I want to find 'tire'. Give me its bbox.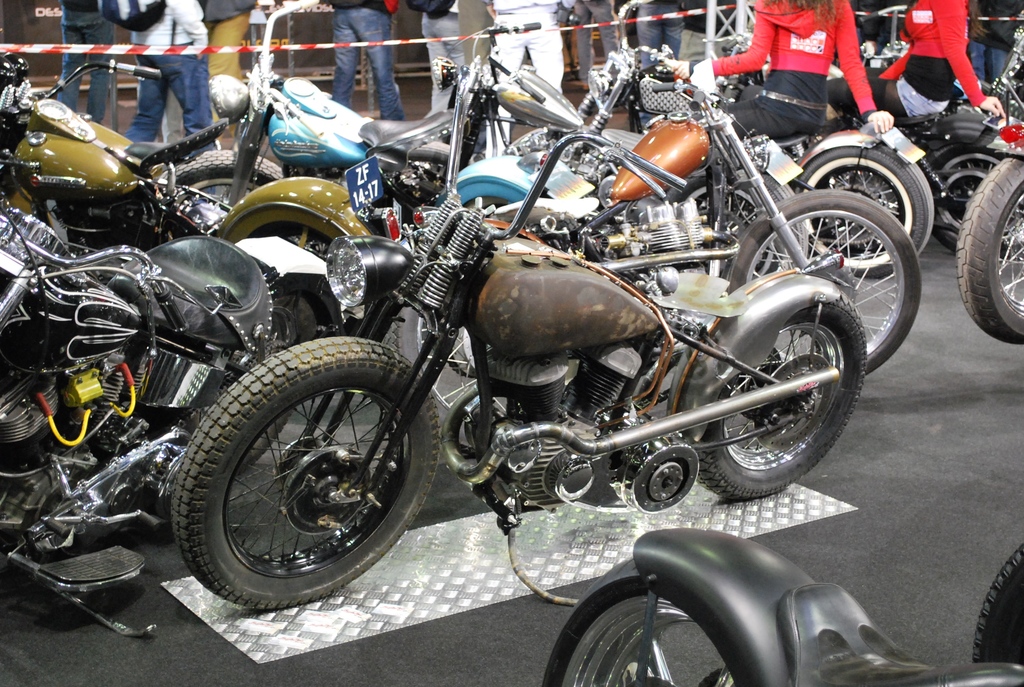
l=173, t=154, r=295, b=223.
